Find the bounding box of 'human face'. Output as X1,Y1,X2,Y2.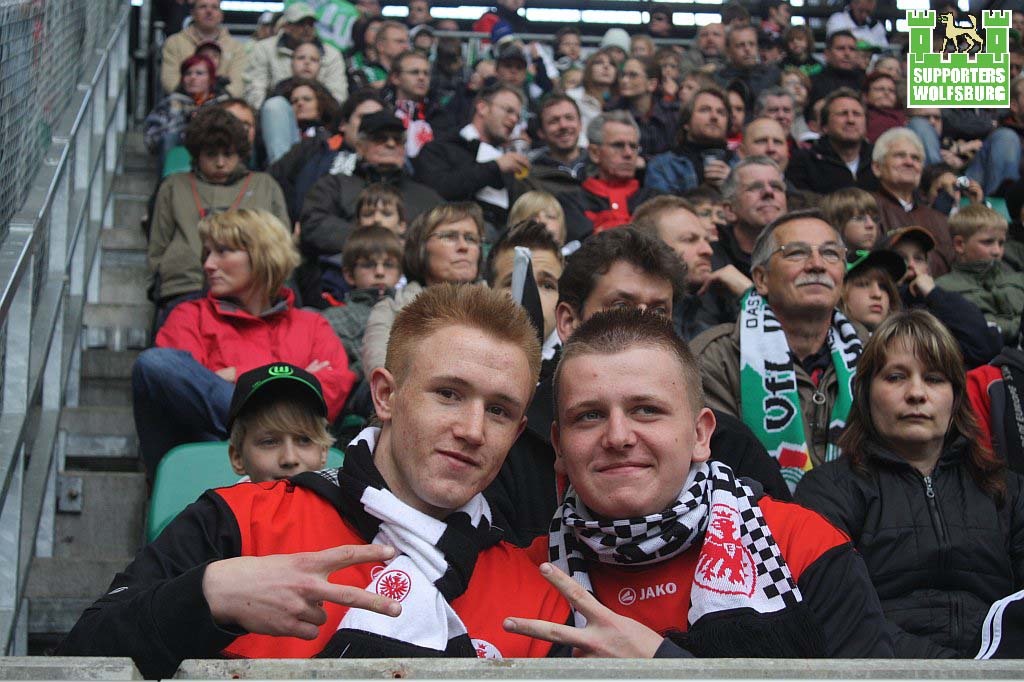
829,32,860,71.
